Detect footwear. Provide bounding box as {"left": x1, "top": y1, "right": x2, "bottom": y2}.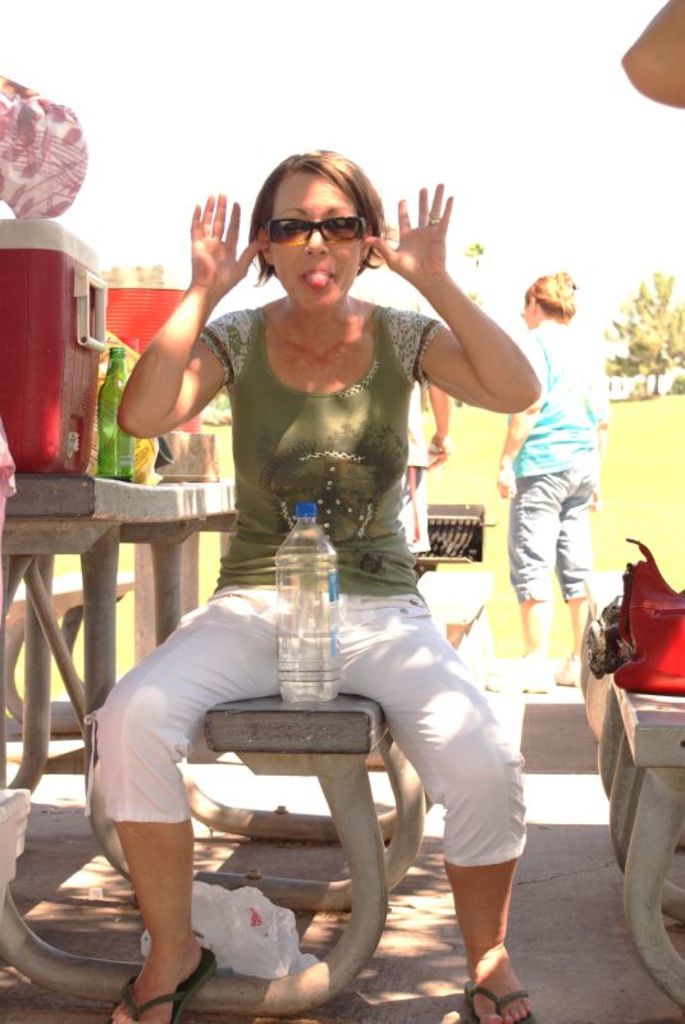
{"left": 106, "top": 954, "right": 215, "bottom": 1023}.
